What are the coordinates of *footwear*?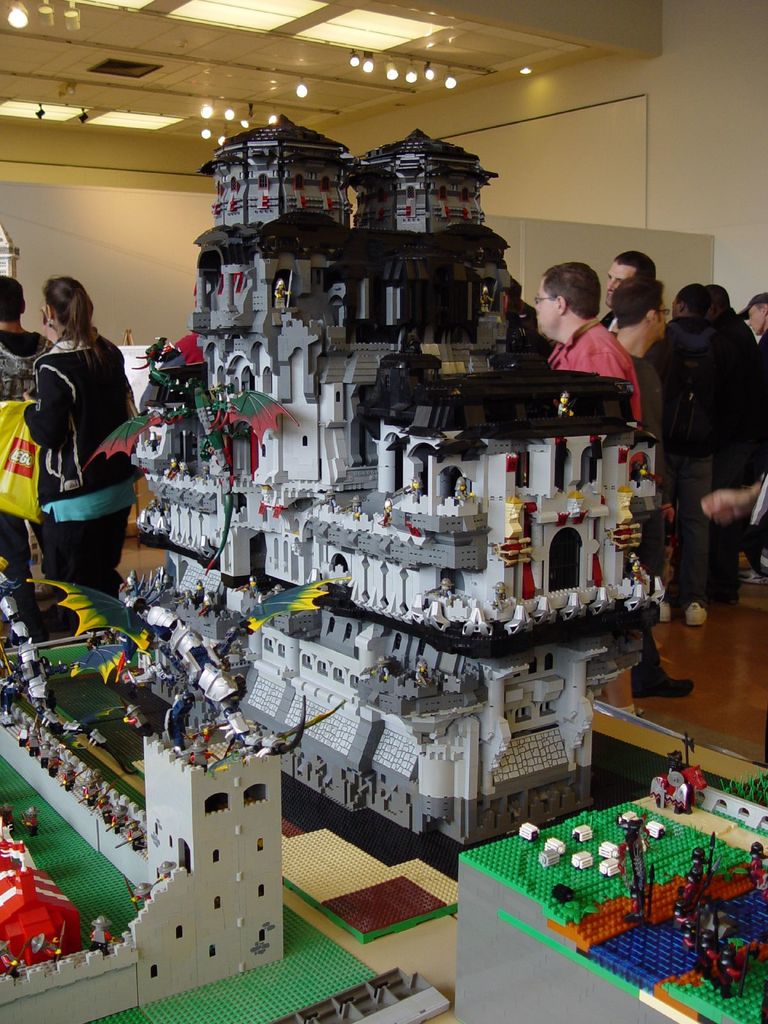
box=[662, 597, 672, 623].
